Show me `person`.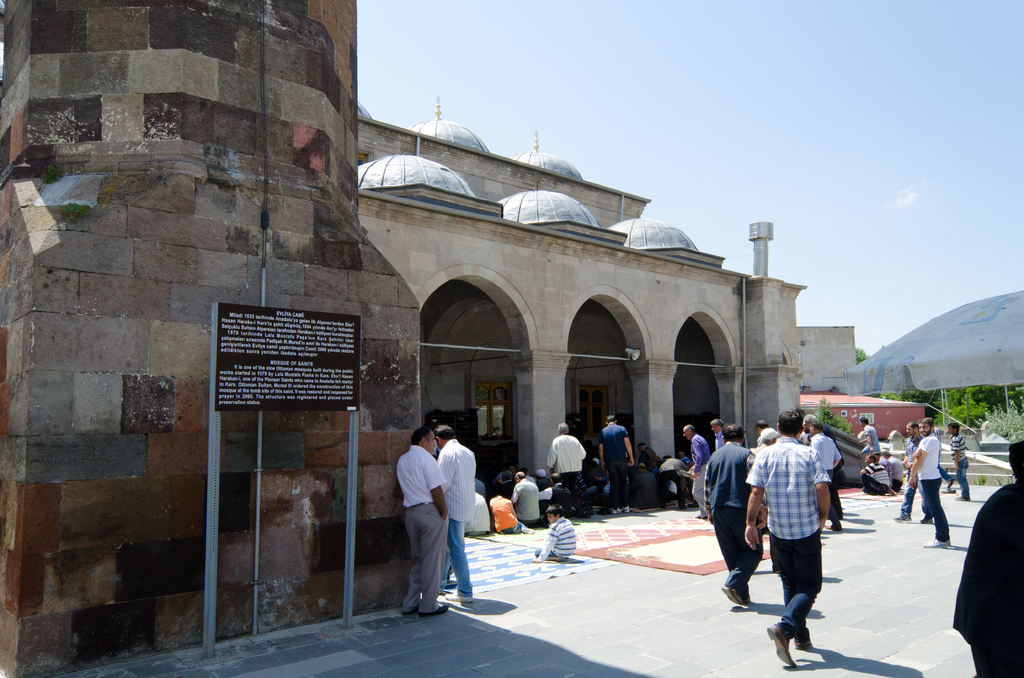
`person` is here: [left=799, top=415, right=844, bottom=517].
